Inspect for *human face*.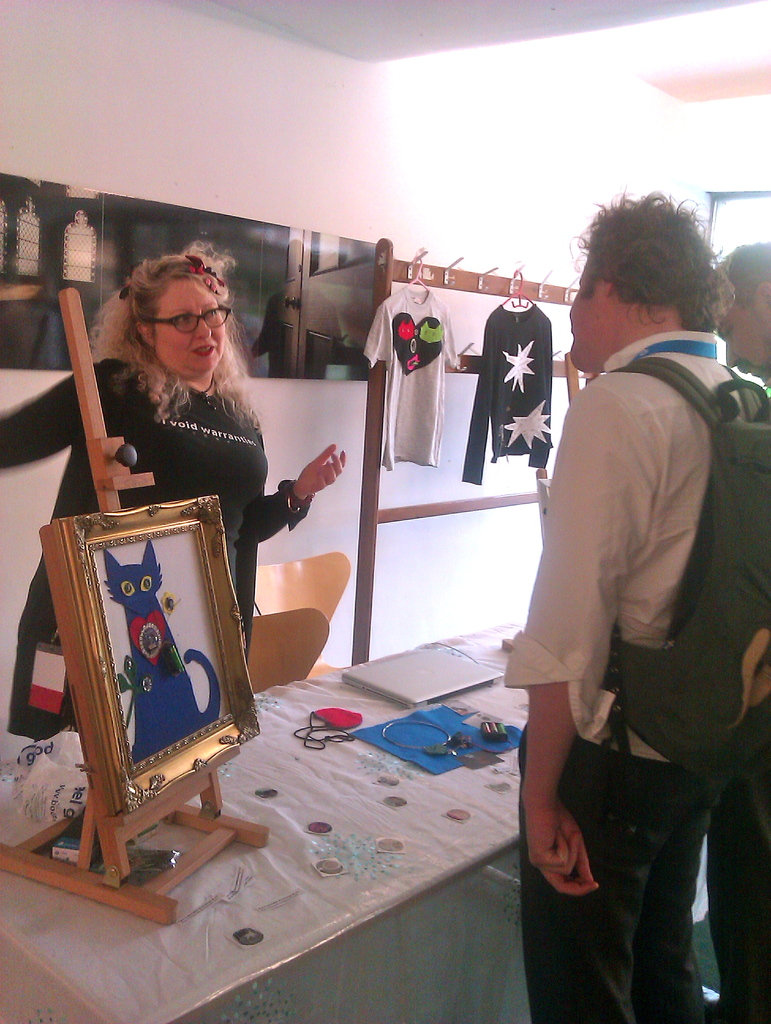
Inspection: (left=159, top=282, right=229, bottom=371).
